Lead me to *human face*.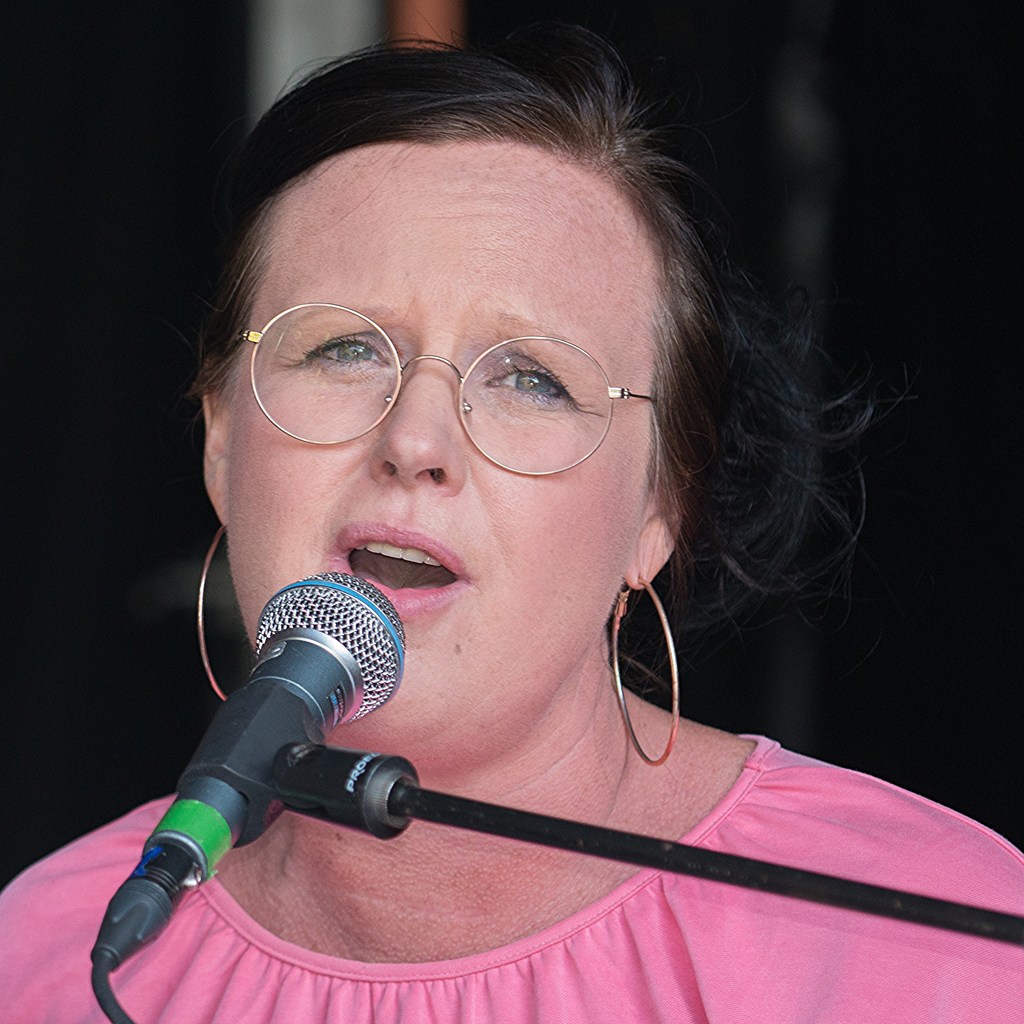
Lead to 216,172,652,726.
